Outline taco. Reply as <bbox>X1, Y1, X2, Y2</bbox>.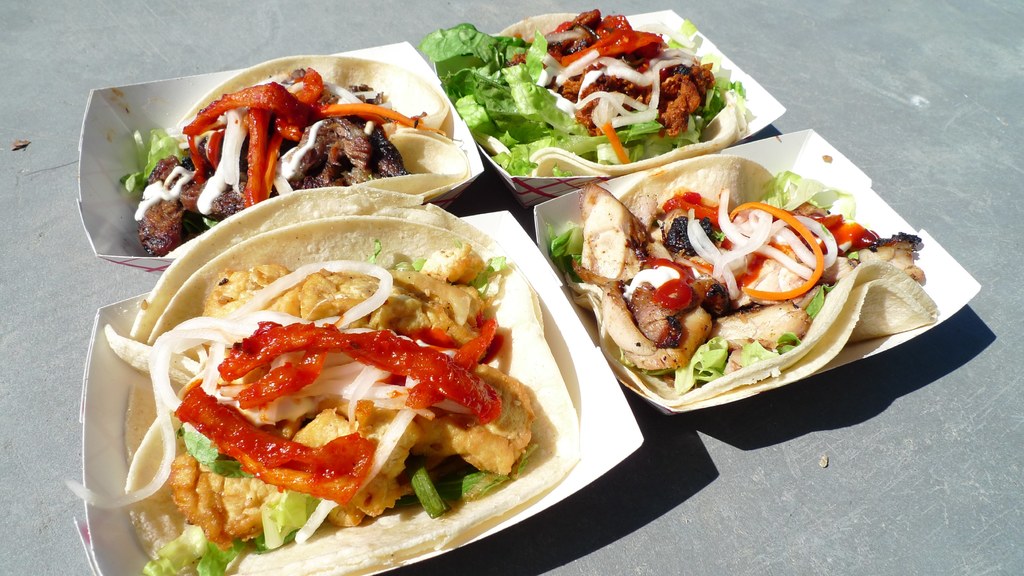
<bbox>159, 122, 483, 263</bbox>.
